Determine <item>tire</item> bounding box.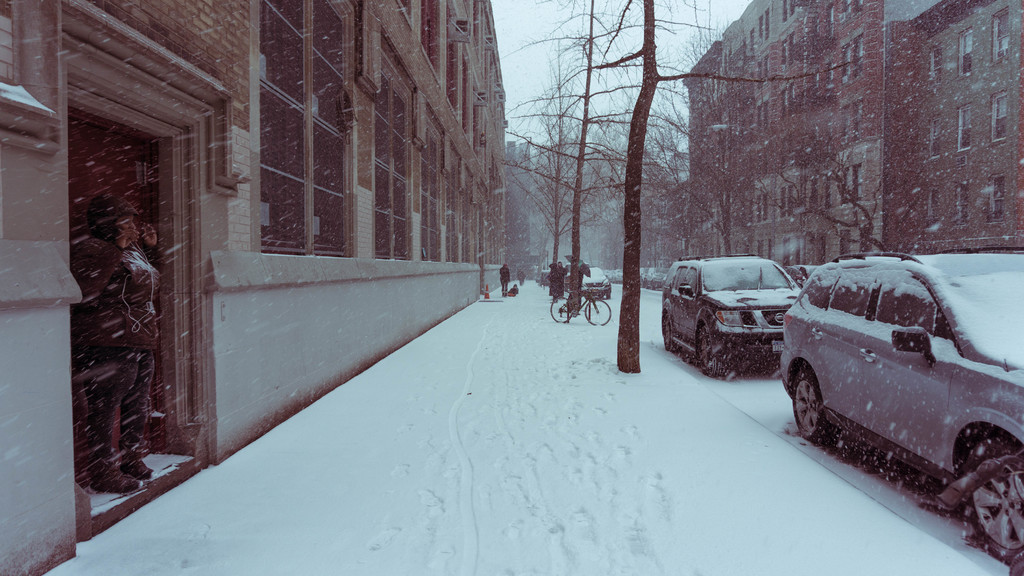
Determined: bbox(546, 294, 573, 324).
